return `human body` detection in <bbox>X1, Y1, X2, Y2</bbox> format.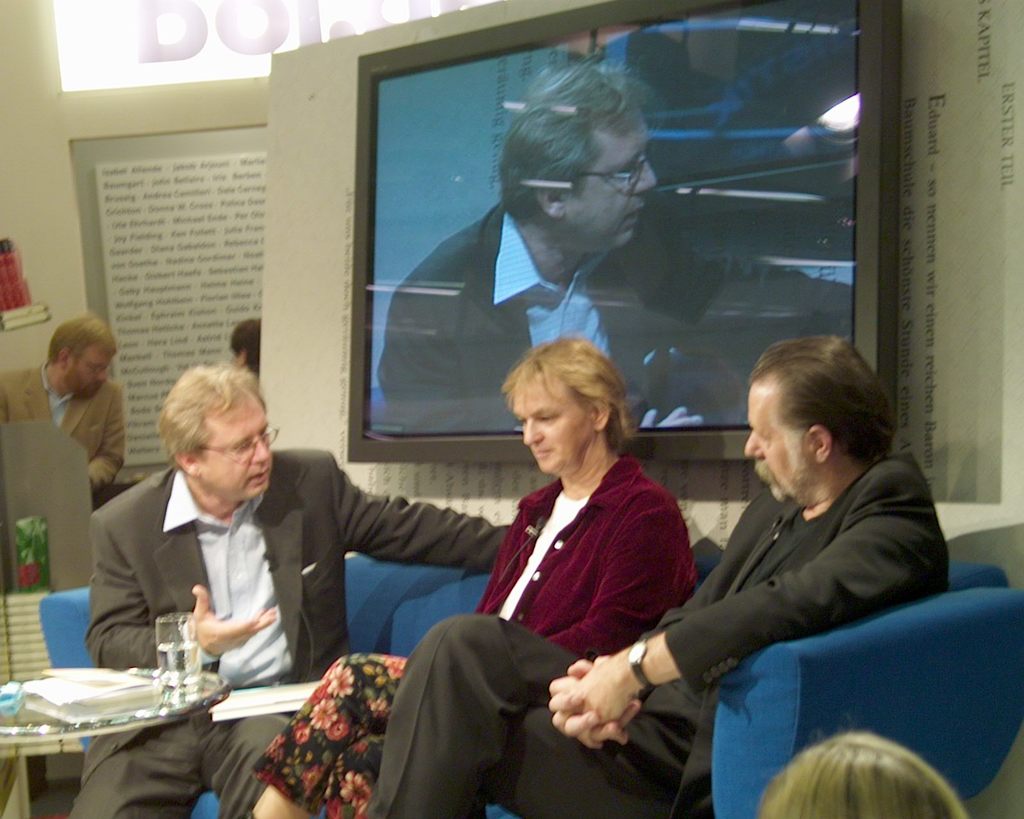
<bbox>0, 365, 129, 500</bbox>.
